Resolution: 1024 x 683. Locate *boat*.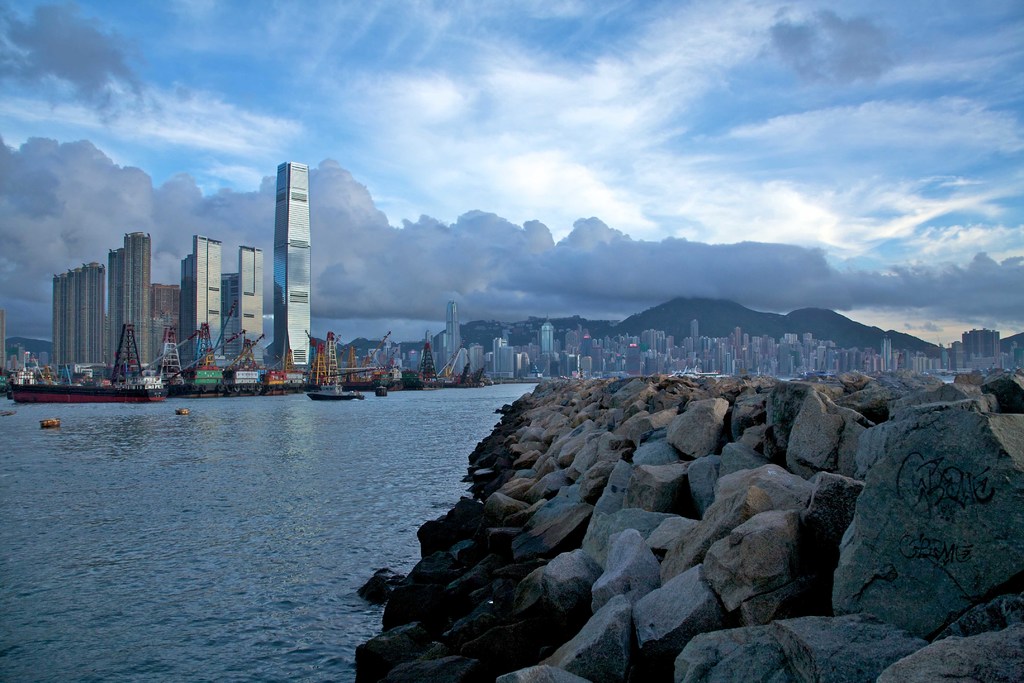
l=42, t=418, r=61, b=429.
